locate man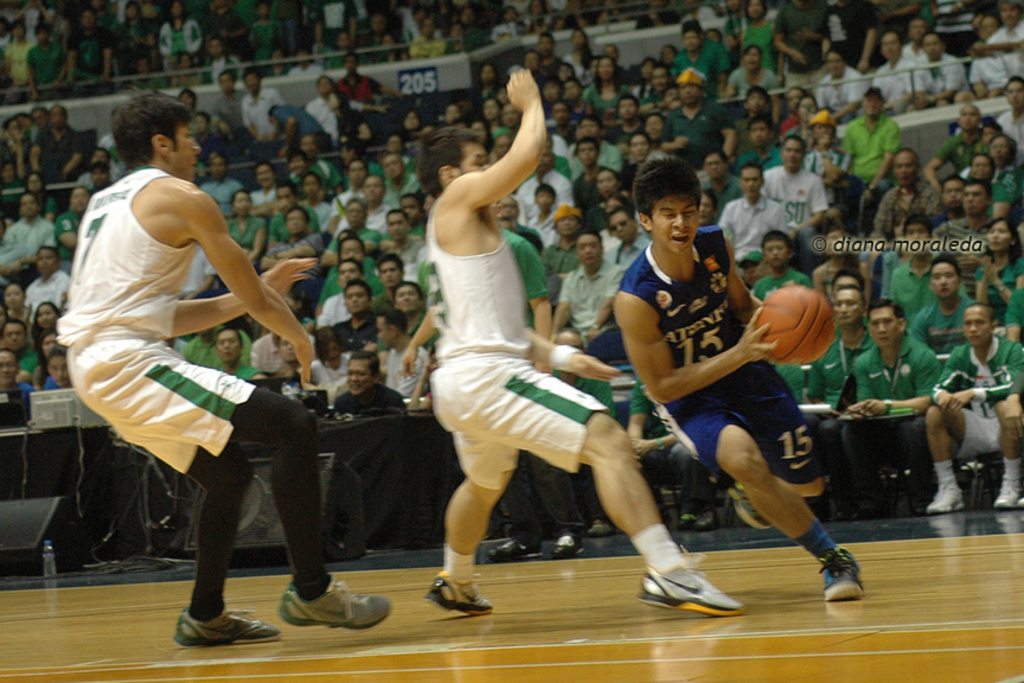
Rect(205, 33, 243, 85)
